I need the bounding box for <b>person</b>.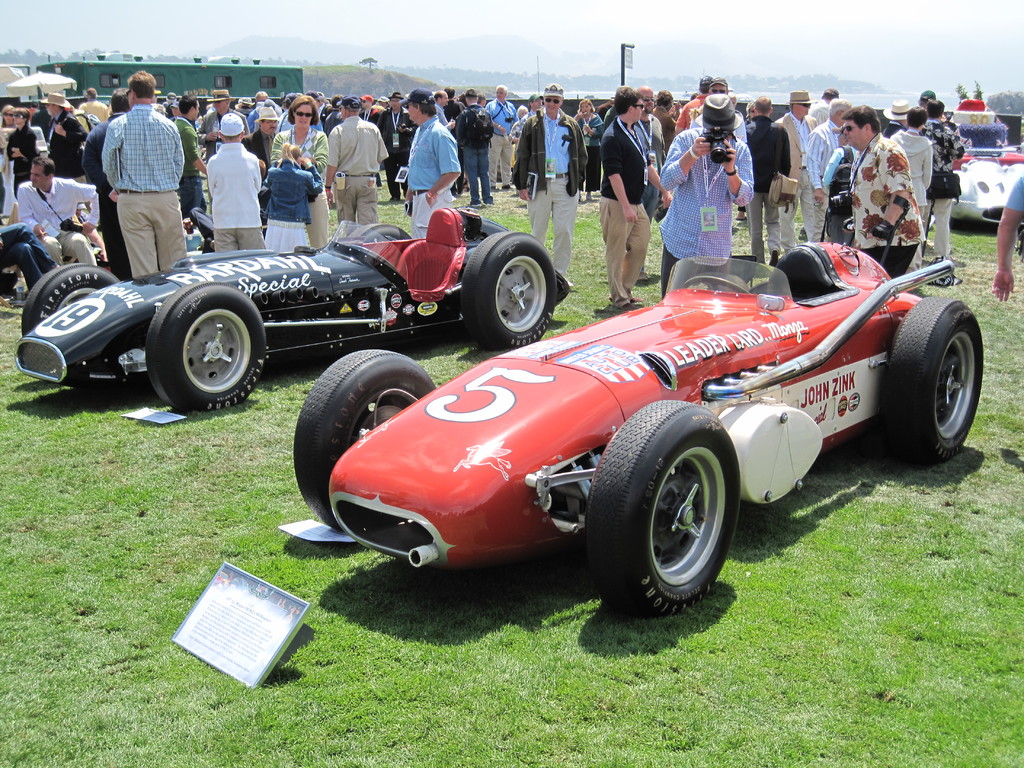
Here it is: [x1=914, y1=88, x2=942, y2=125].
